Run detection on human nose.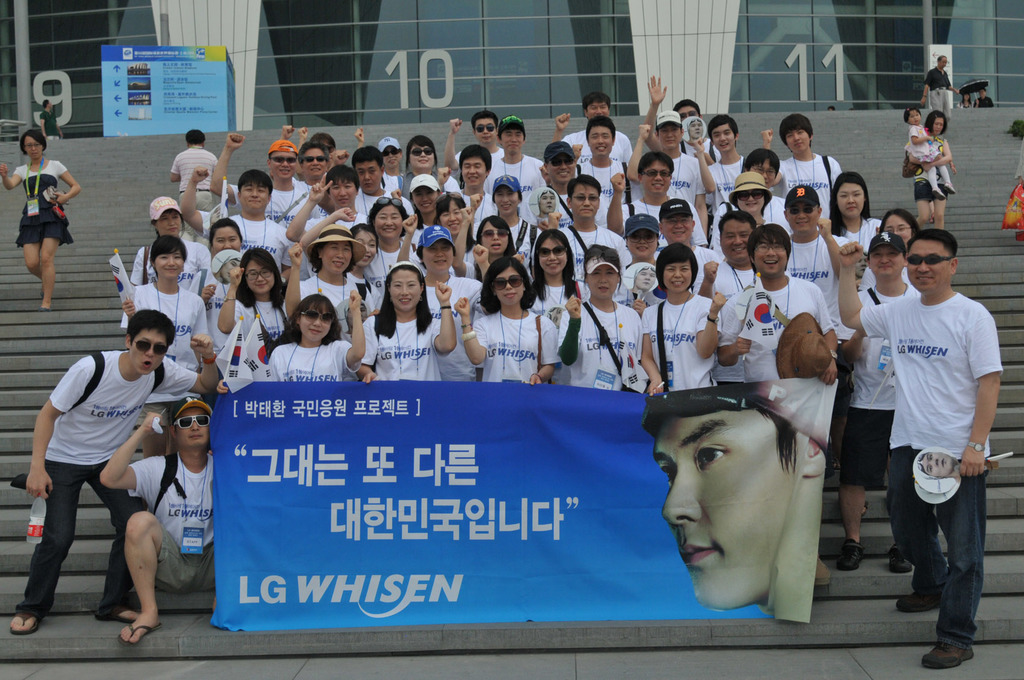
Result: (left=794, top=130, right=801, bottom=140).
